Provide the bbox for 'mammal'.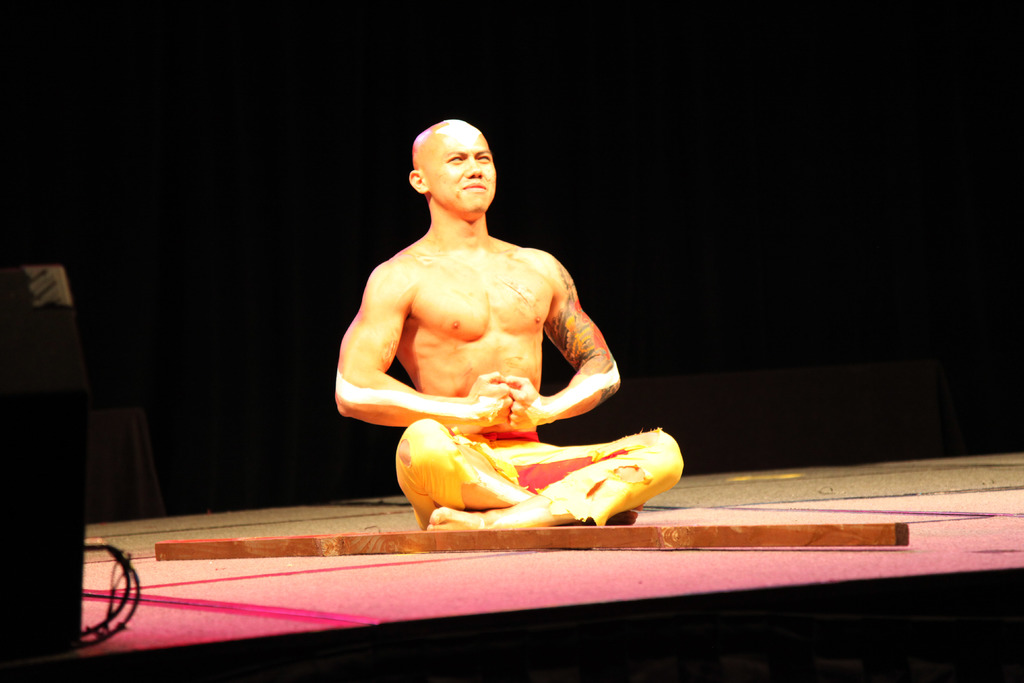
crop(328, 179, 658, 501).
